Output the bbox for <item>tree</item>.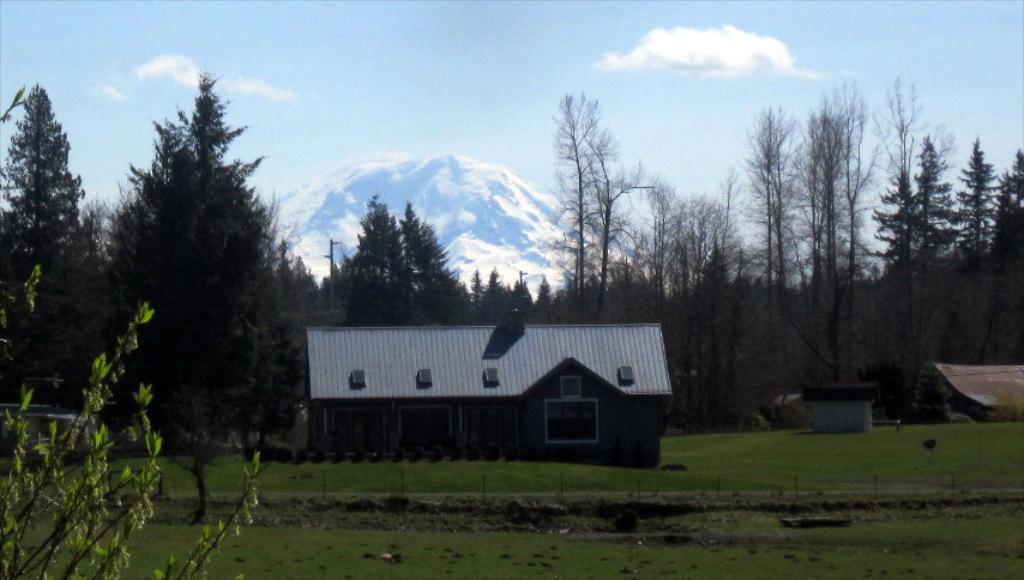
(474, 262, 484, 303).
